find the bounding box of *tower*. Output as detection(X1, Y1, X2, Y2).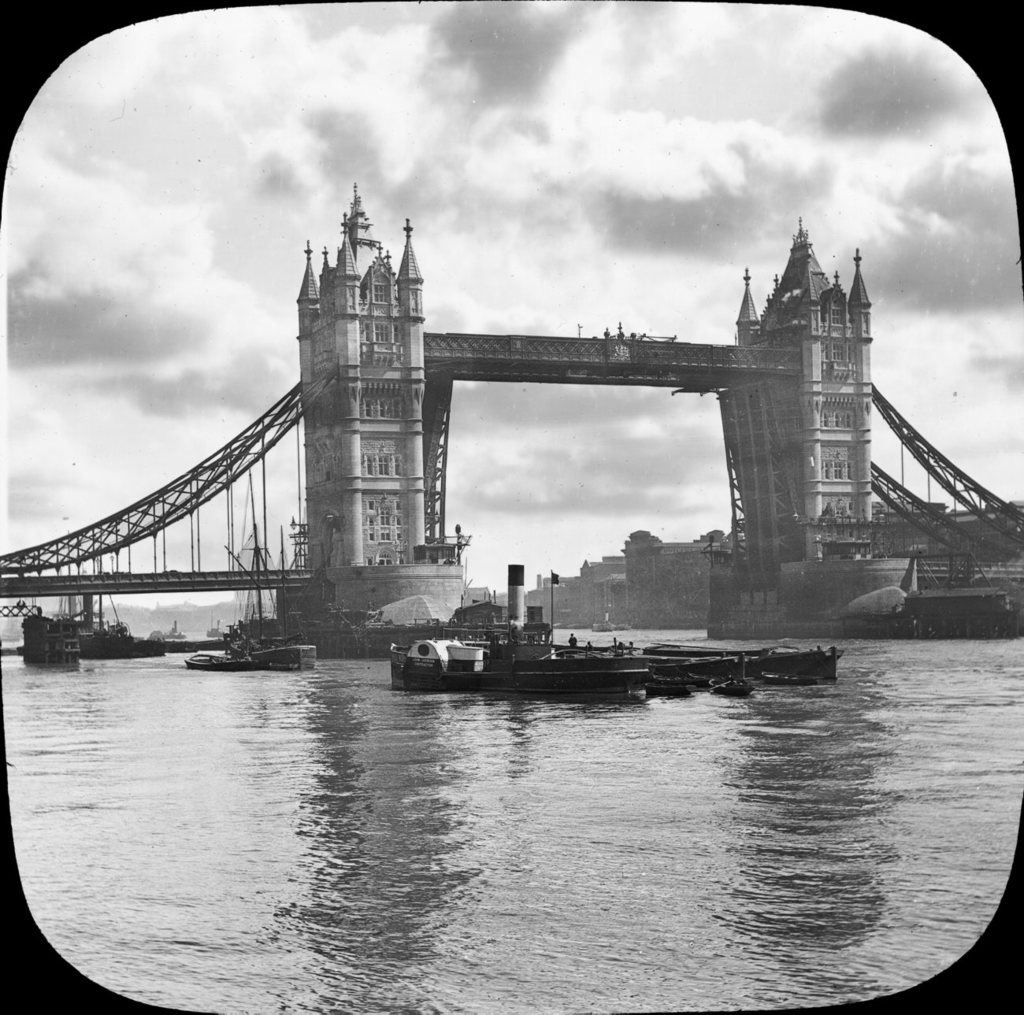
detection(733, 213, 884, 574).
